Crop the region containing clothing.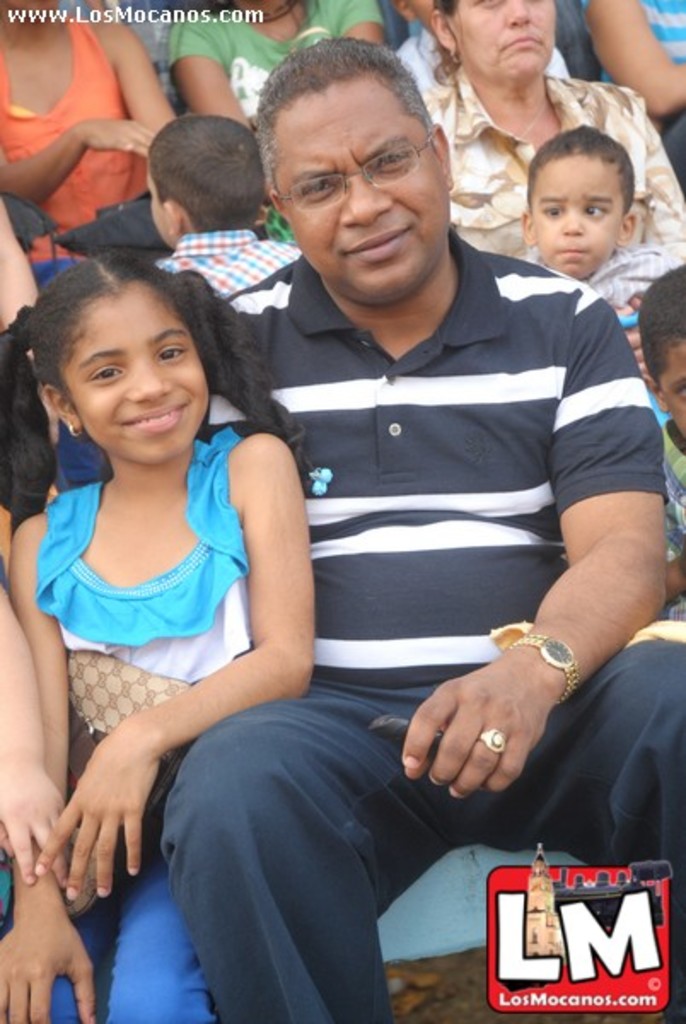
Crop region: x1=227 y1=229 x2=684 y2=1022.
